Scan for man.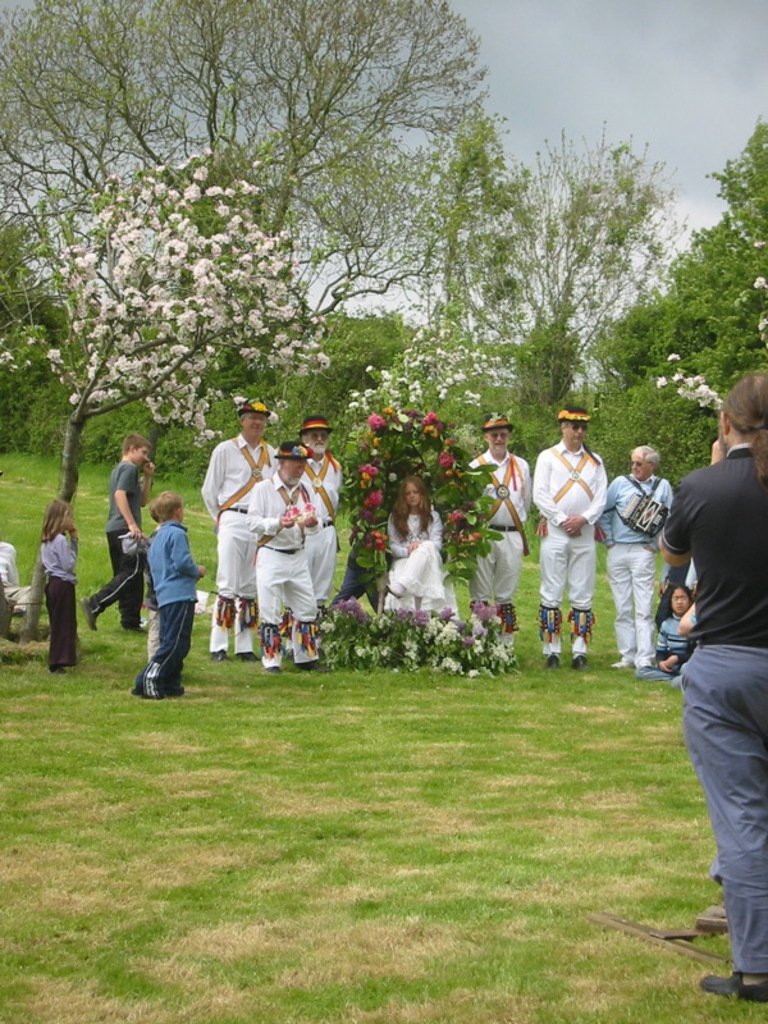
Scan result: [198, 396, 283, 664].
